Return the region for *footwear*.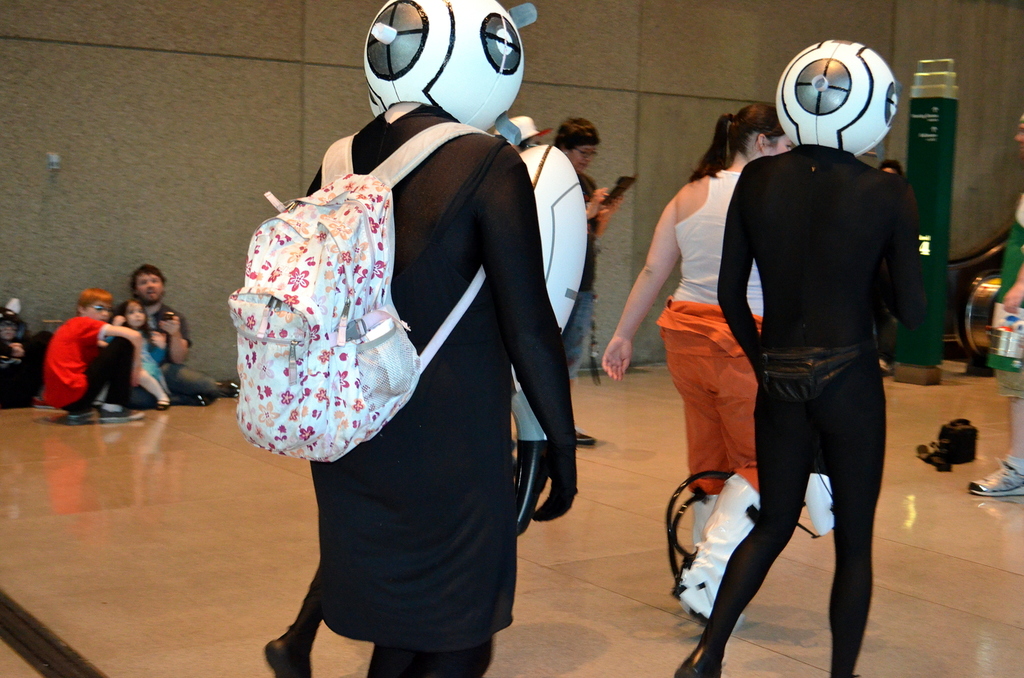
rect(669, 653, 711, 677).
